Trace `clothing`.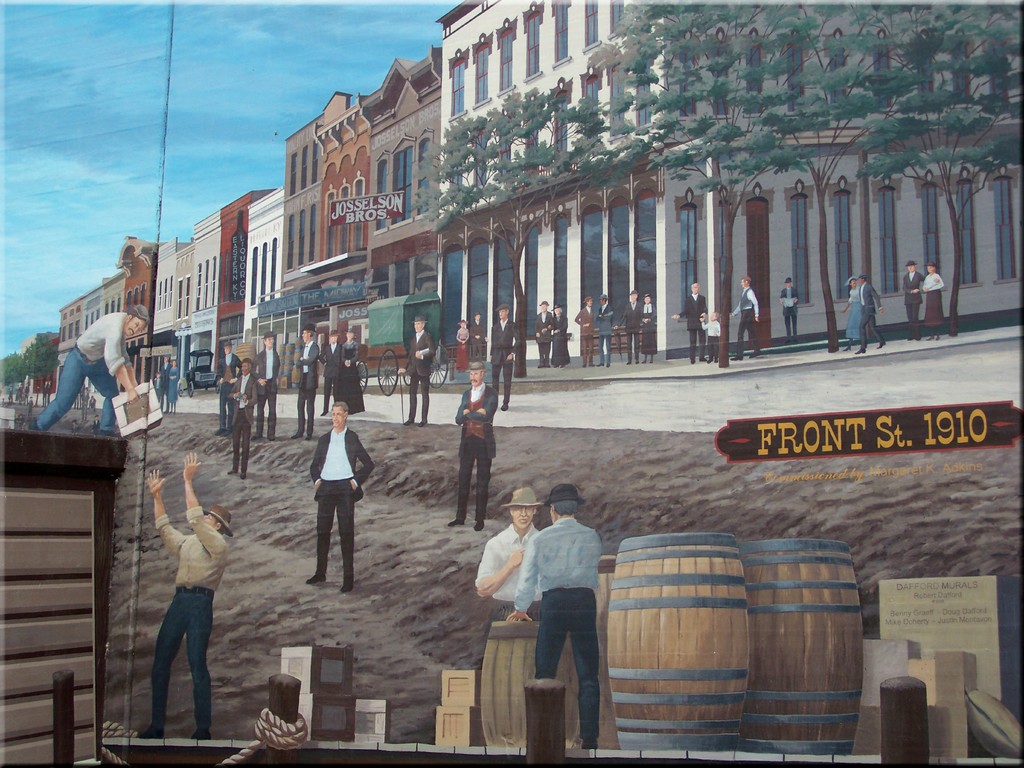
Traced to bbox(342, 342, 367, 423).
